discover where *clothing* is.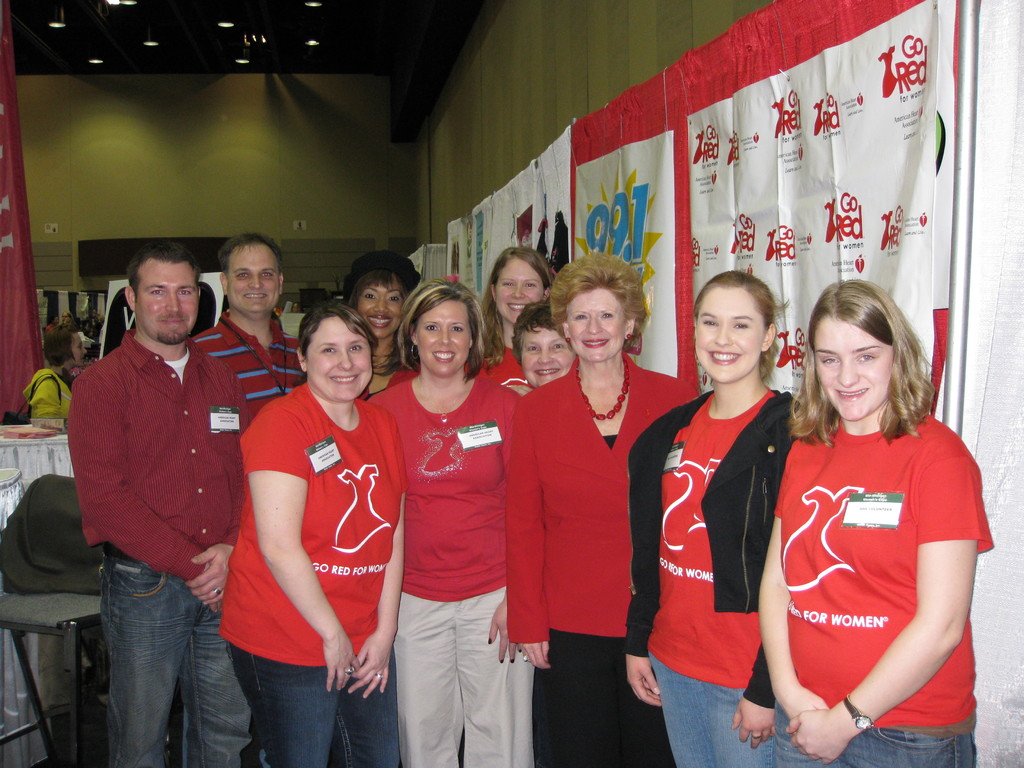
Discovered at crop(22, 366, 75, 420).
